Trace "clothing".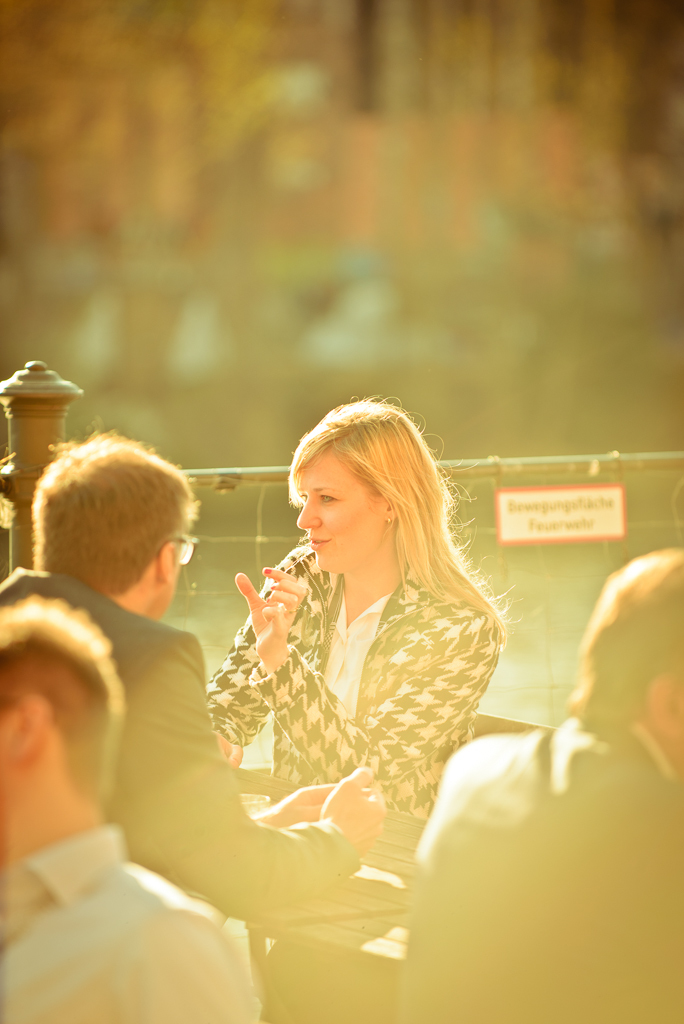
Traced to <box>396,716,683,1023</box>.
